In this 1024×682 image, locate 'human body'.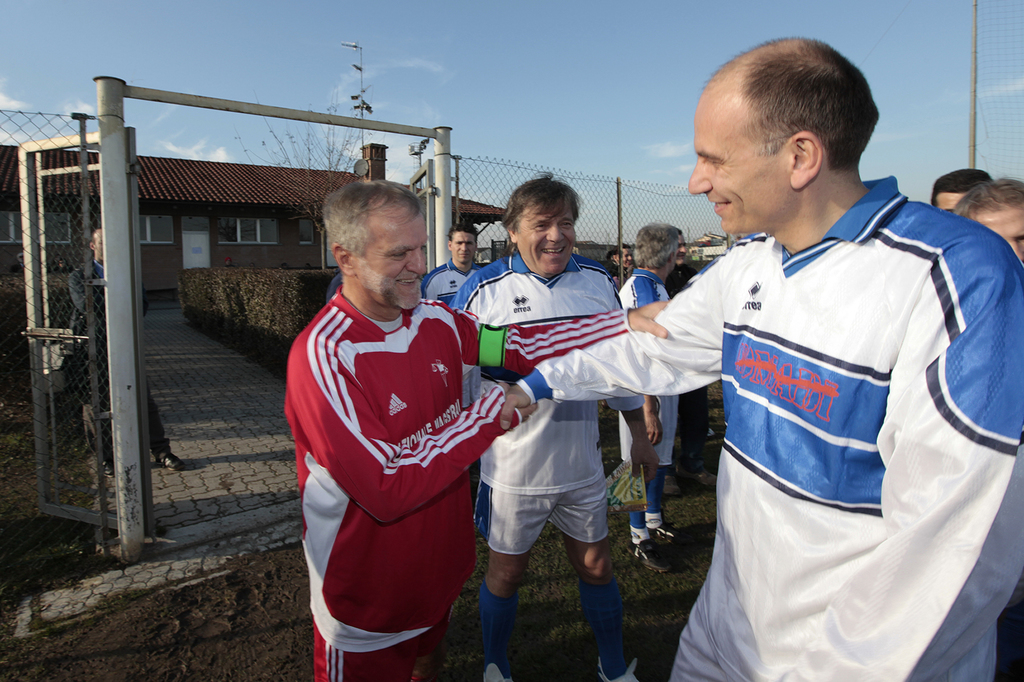
Bounding box: l=420, t=226, r=478, b=408.
